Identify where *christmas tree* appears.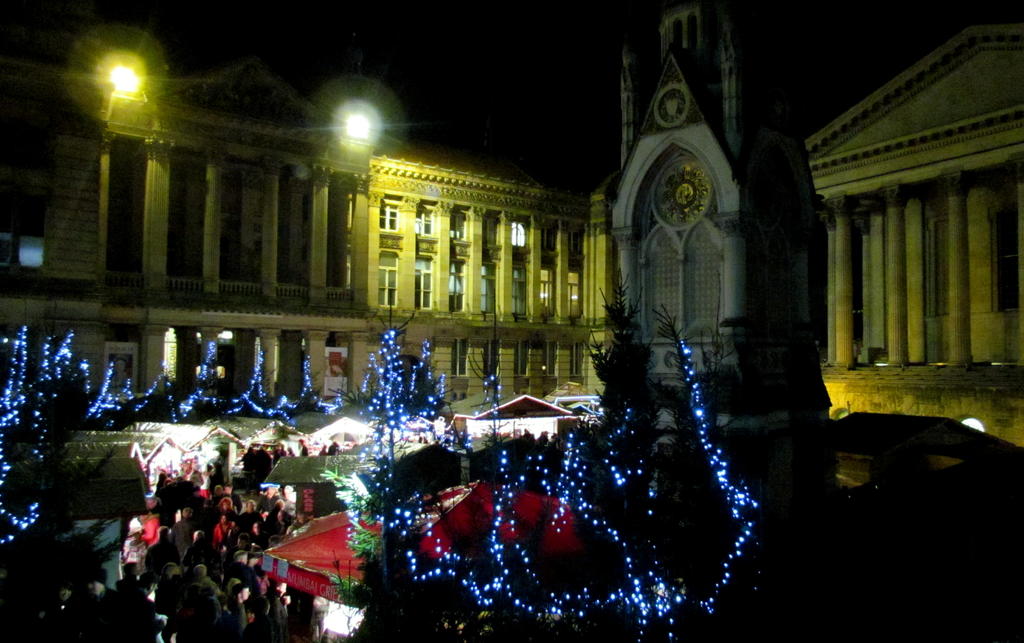
Appears at Rect(136, 373, 171, 436).
